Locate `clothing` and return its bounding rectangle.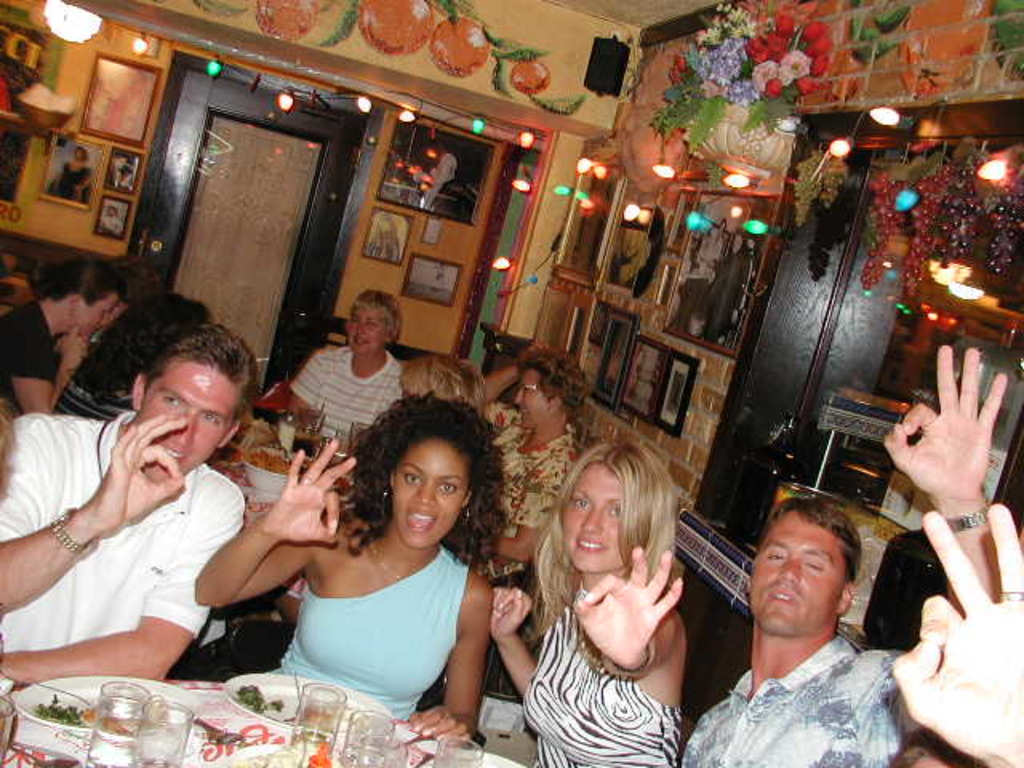
(264,518,491,714).
